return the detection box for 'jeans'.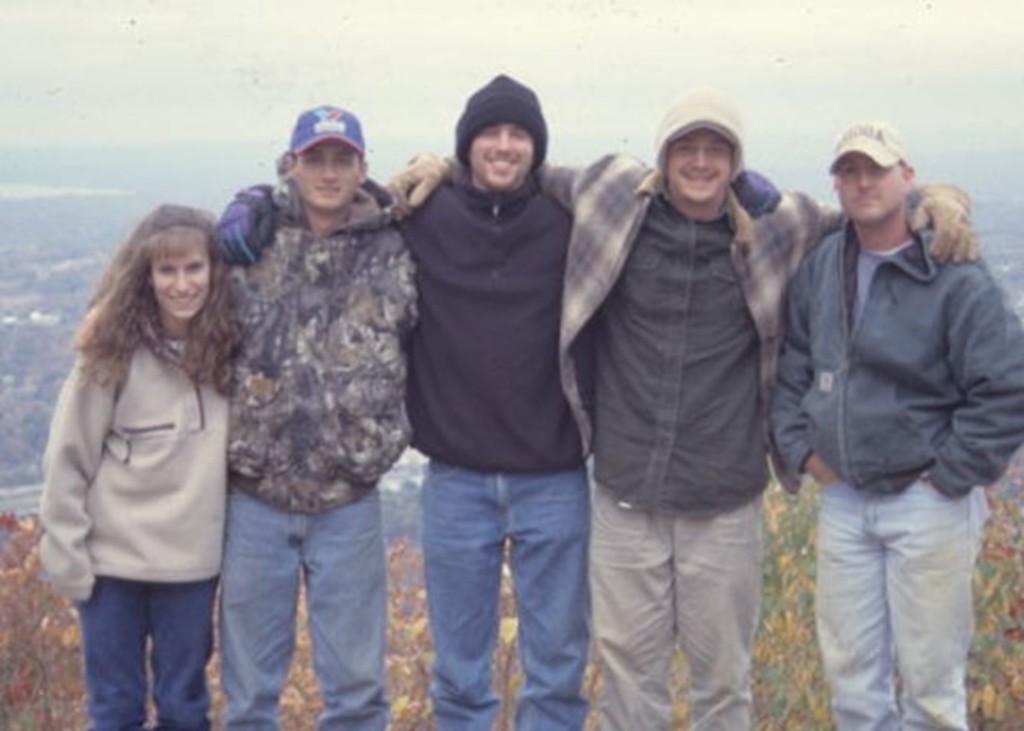
413/436/611/720.
